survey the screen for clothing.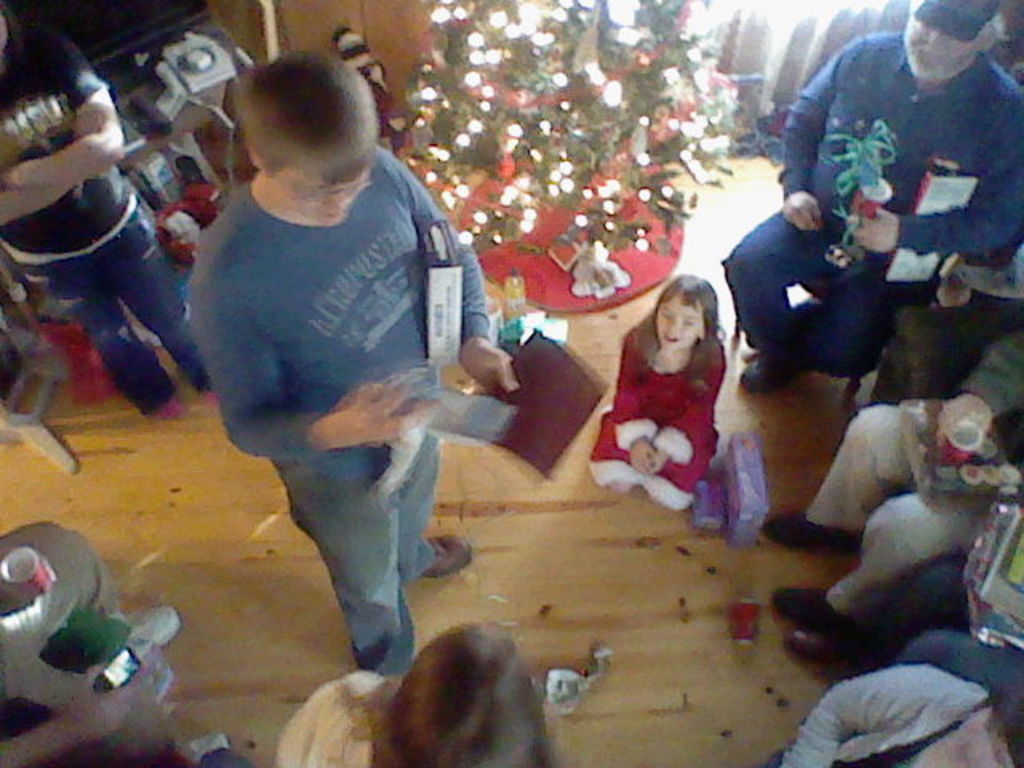
Survey found: x1=798 y1=325 x2=1022 y2=650.
